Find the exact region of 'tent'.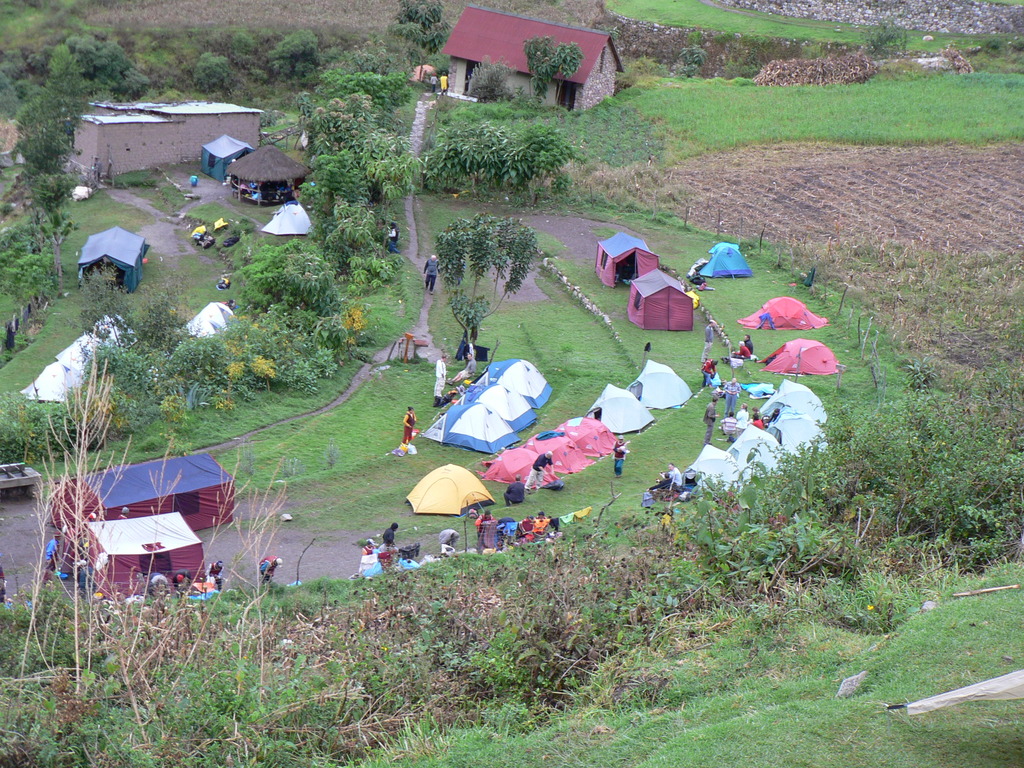
Exact region: bbox(265, 208, 312, 236).
